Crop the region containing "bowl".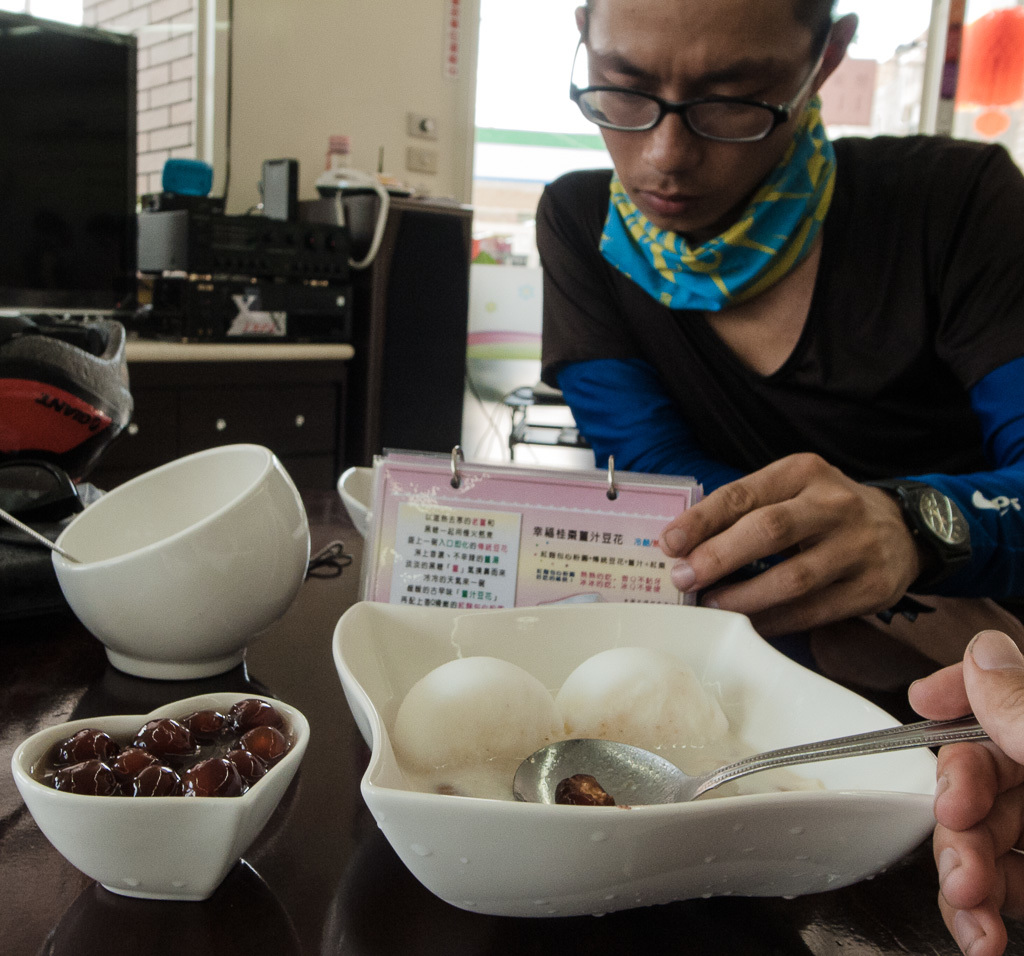
Crop region: bbox=[332, 602, 933, 919].
